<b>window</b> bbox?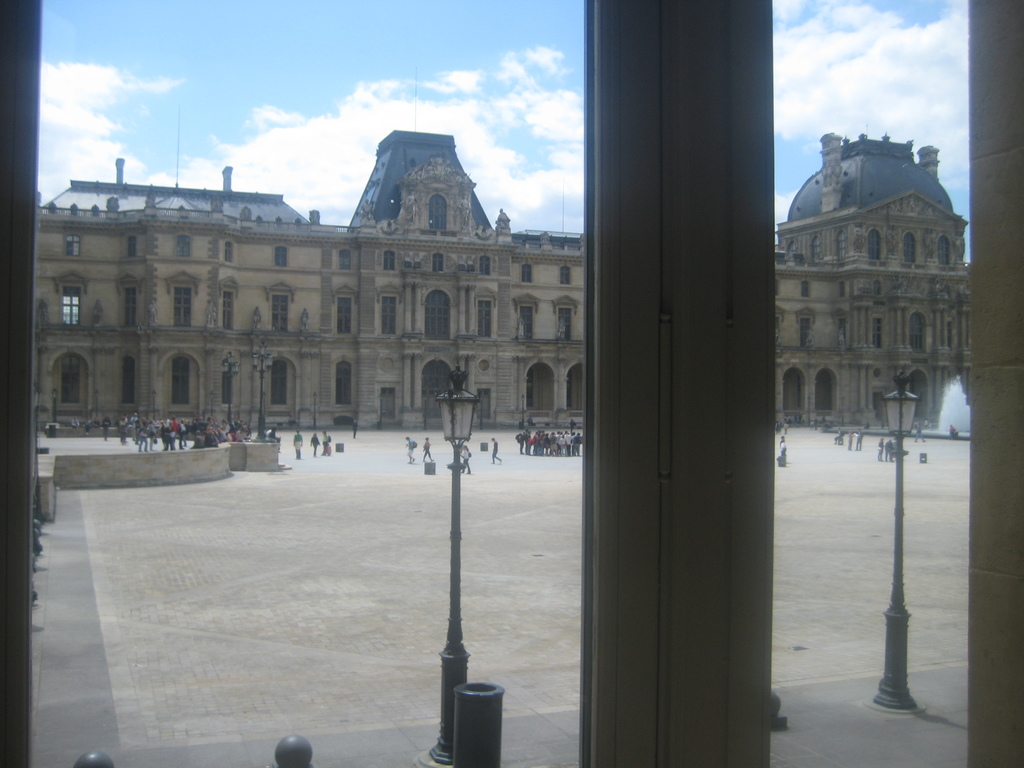
region(271, 358, 290, 406)
